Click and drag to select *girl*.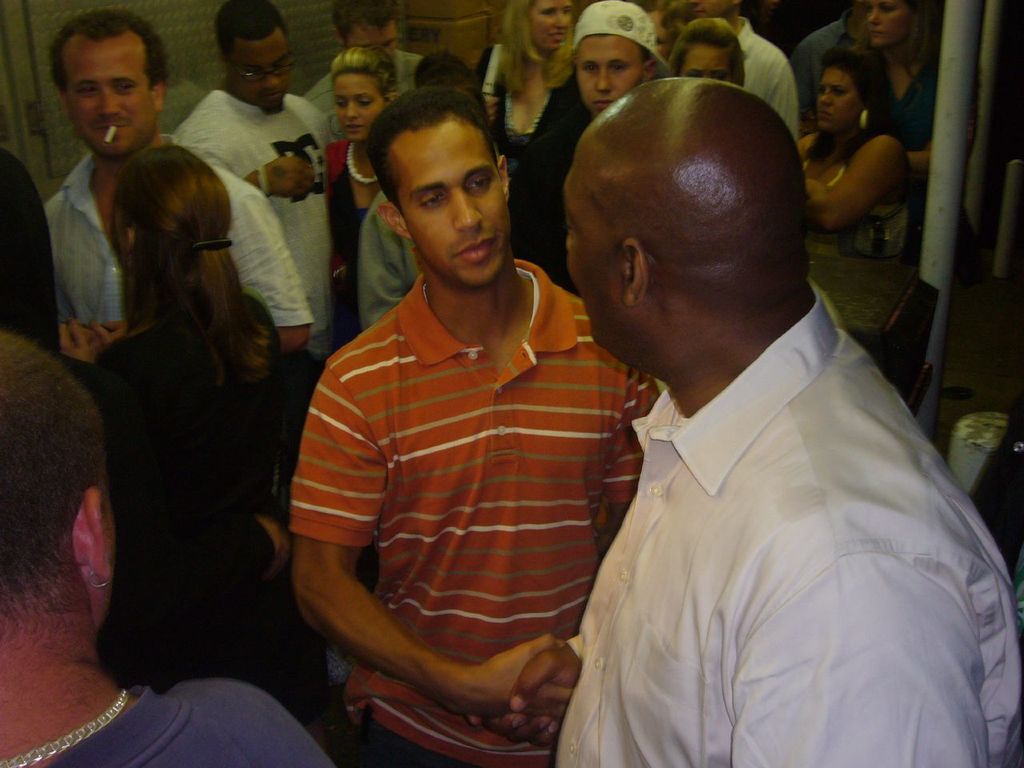
Selection: select_region(310, 50, 404, 358).
